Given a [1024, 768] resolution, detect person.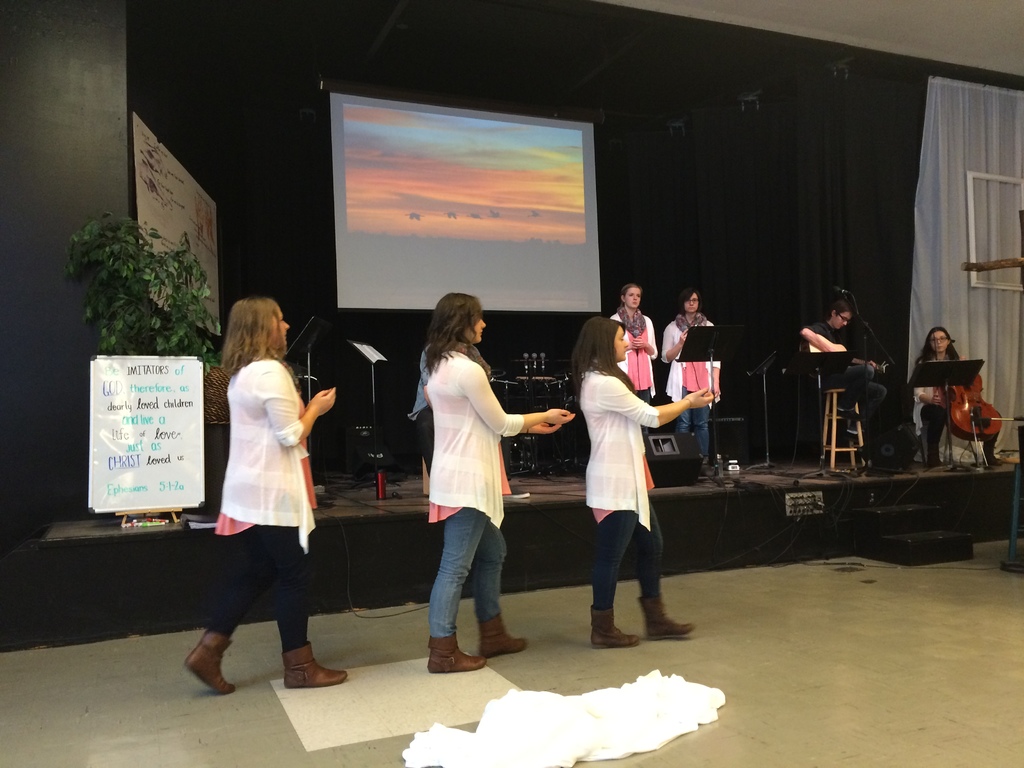
BBox(801, 299, 884, 438).
